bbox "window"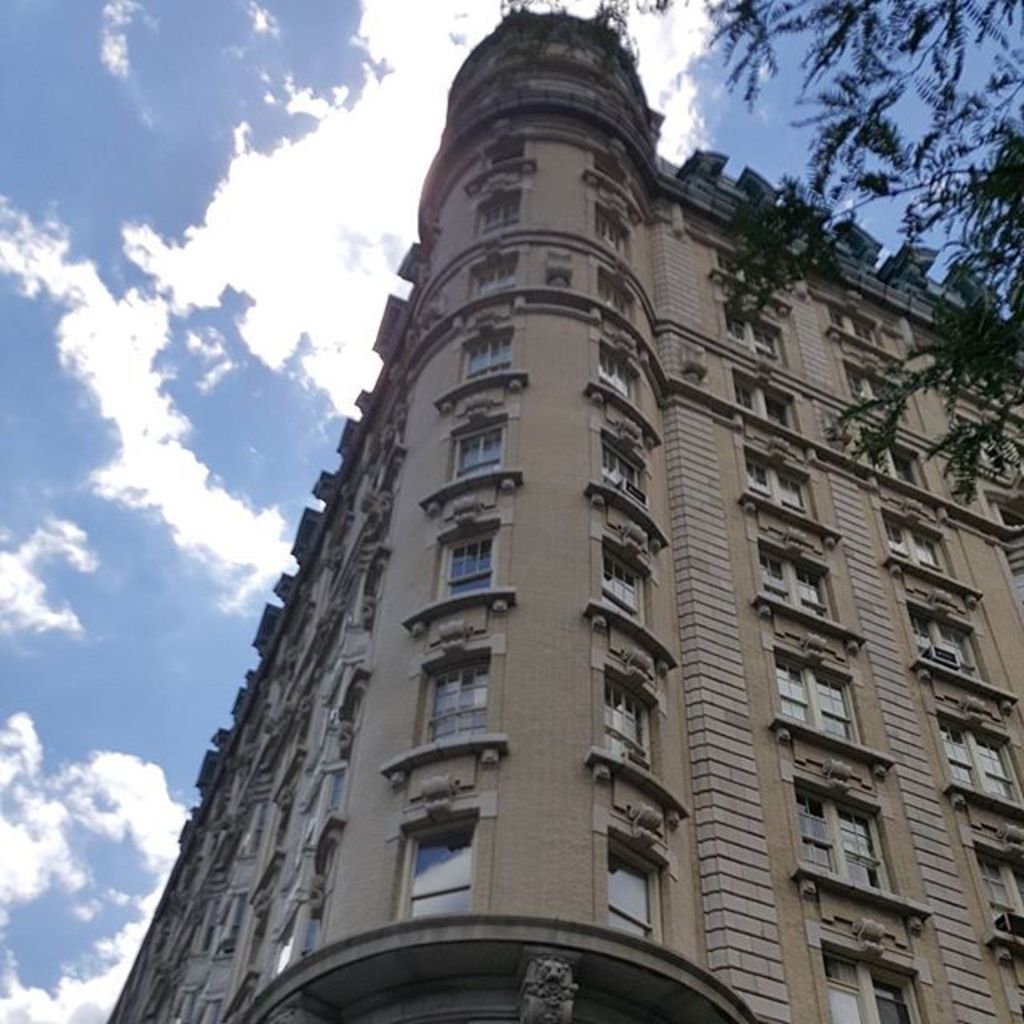
region(894, 458, 918, 483)
